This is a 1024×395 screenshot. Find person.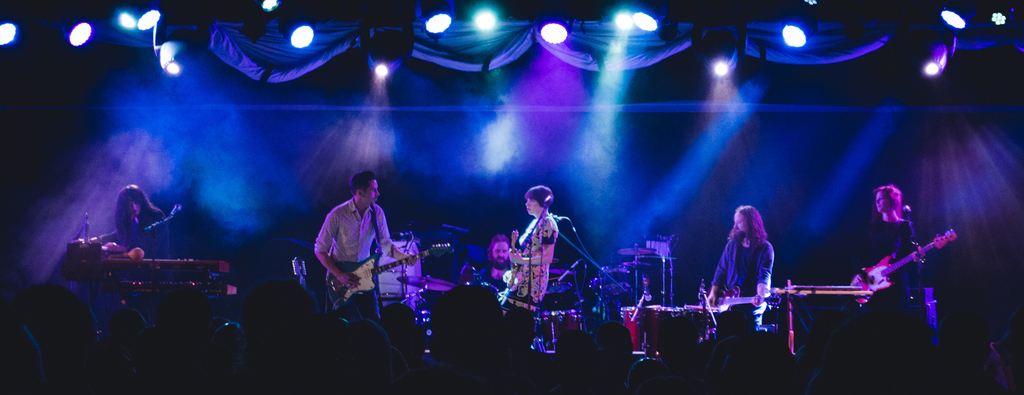
Bounding box: 699/205/778/305.
